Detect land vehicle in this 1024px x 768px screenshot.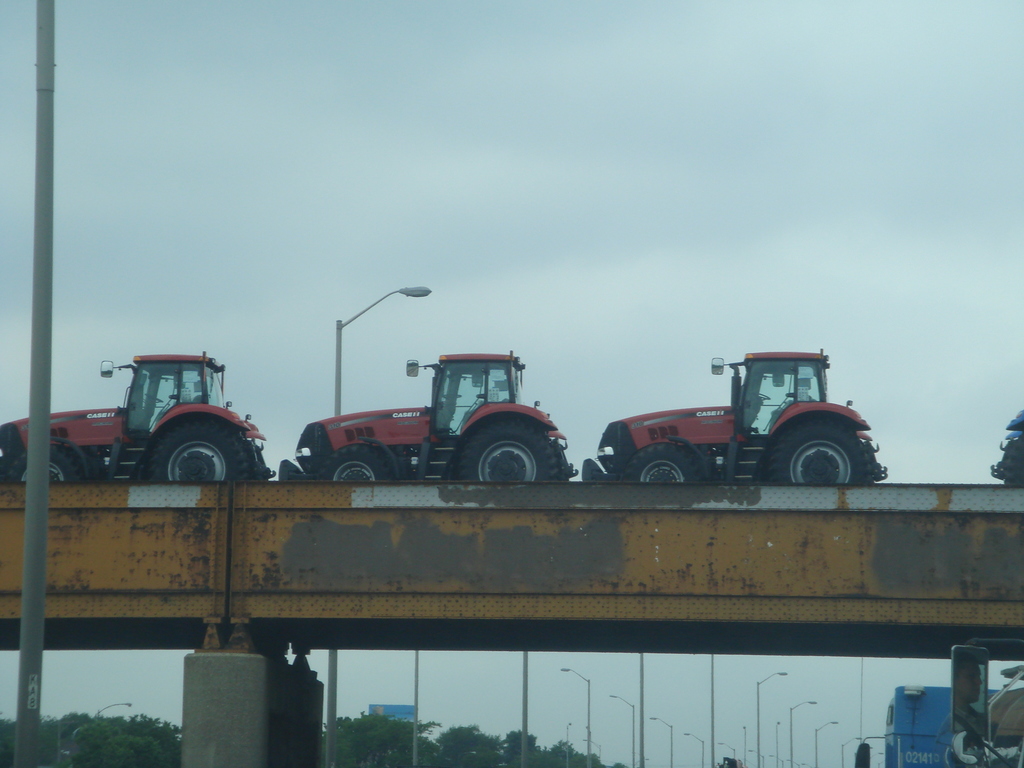
Detection: left=854, top=640, right=1023, bottom=767.
